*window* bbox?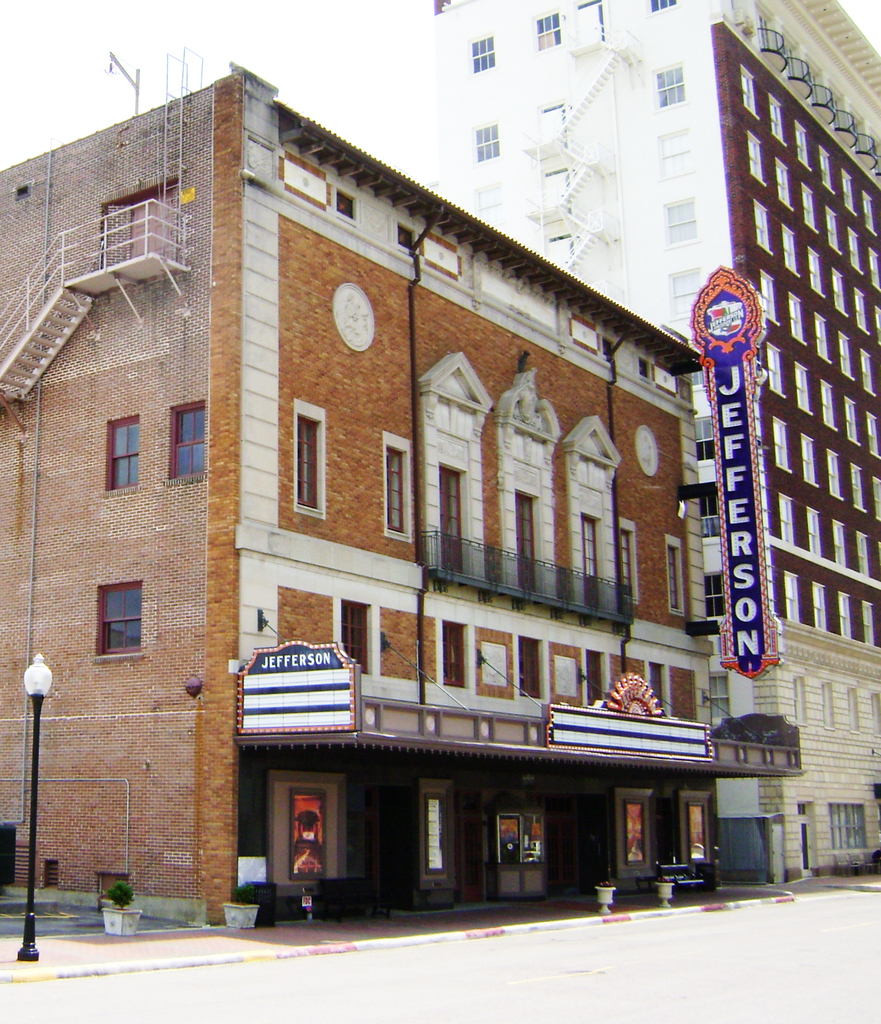
box(835, 268, 849, 316)
